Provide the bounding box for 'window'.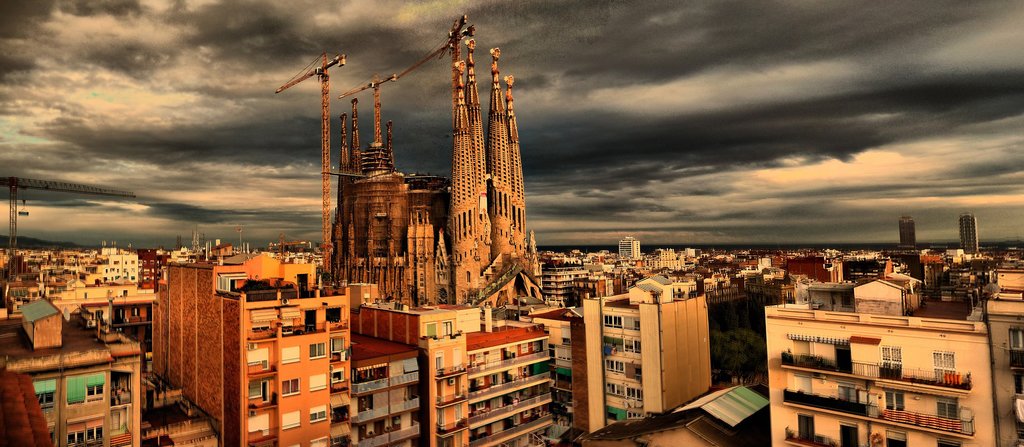
box(442, 318, 452, 336).
